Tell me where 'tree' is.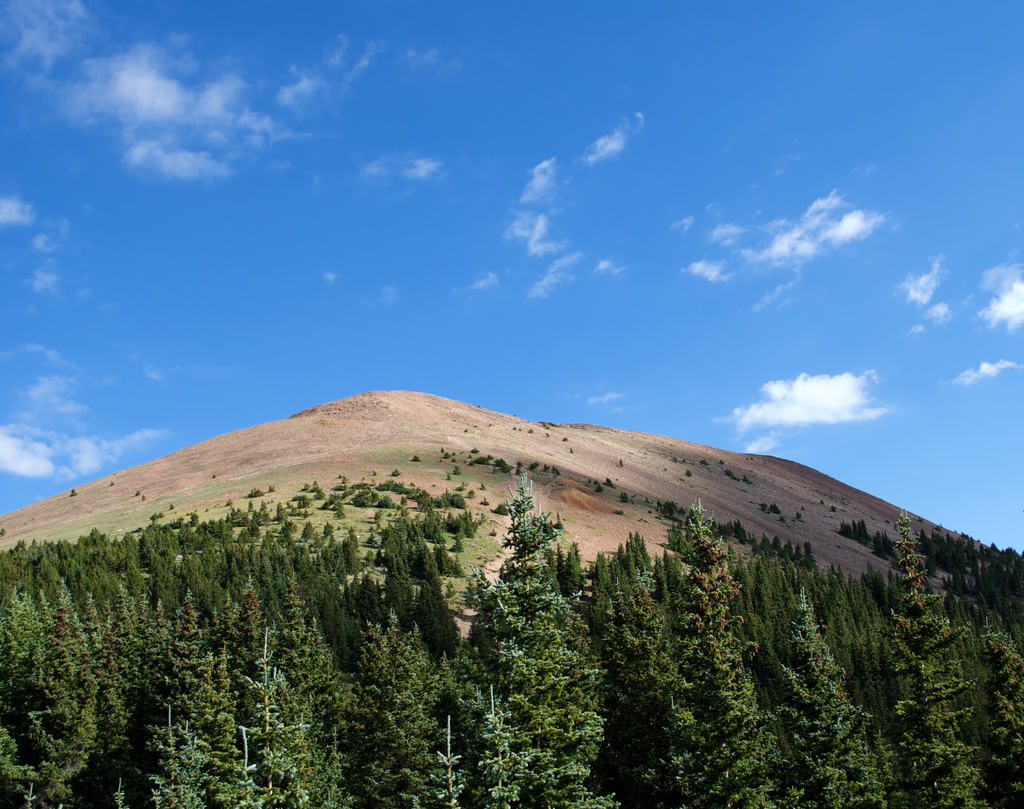
'tree' is at BBox(246, 523, 262, 536).
